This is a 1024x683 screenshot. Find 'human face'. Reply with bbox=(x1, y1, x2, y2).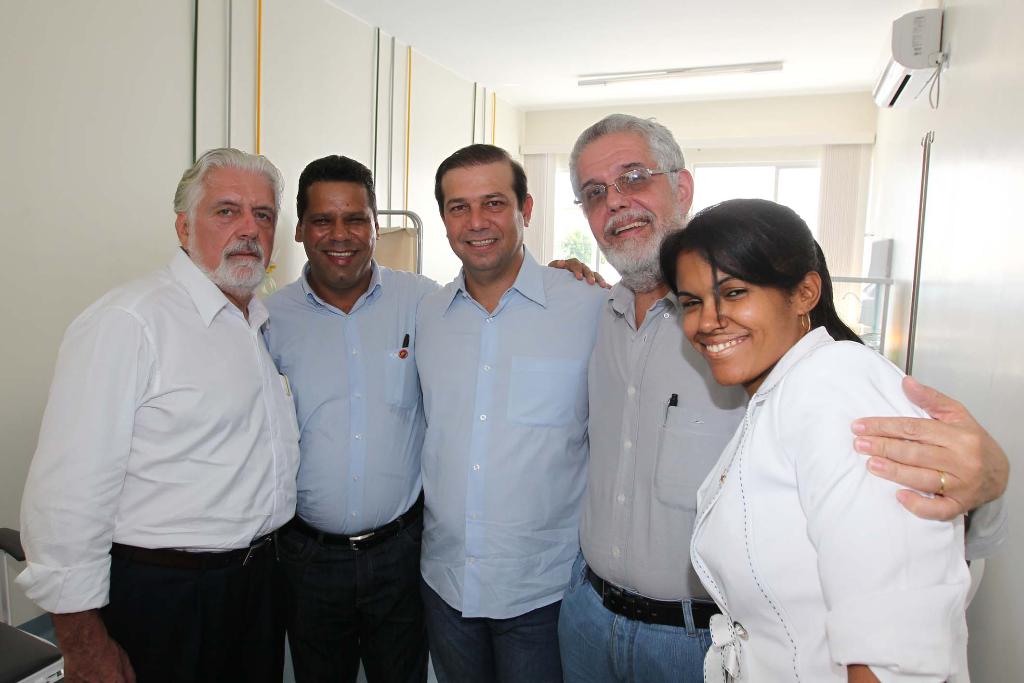
bbox=(442, 166, 524, 268).
